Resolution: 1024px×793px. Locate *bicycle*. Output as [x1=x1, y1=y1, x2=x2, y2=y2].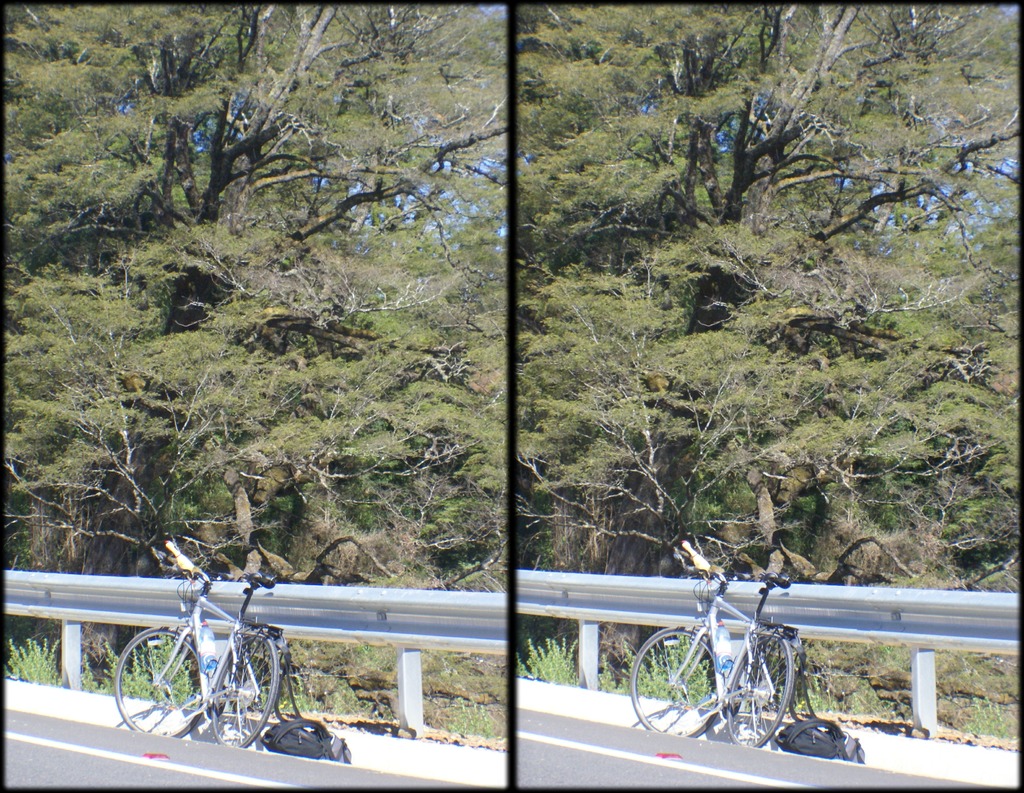
[x1=113, y1=550, x2=289, y2=750].
